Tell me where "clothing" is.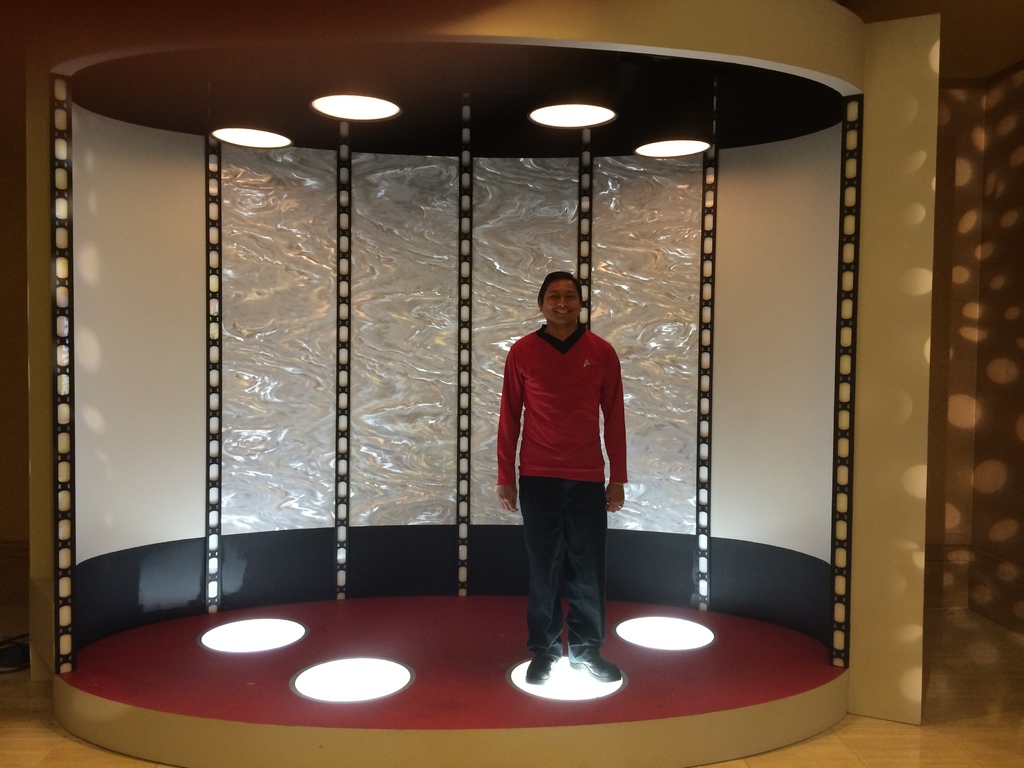
"clothing" is at [502,293,629,641].
